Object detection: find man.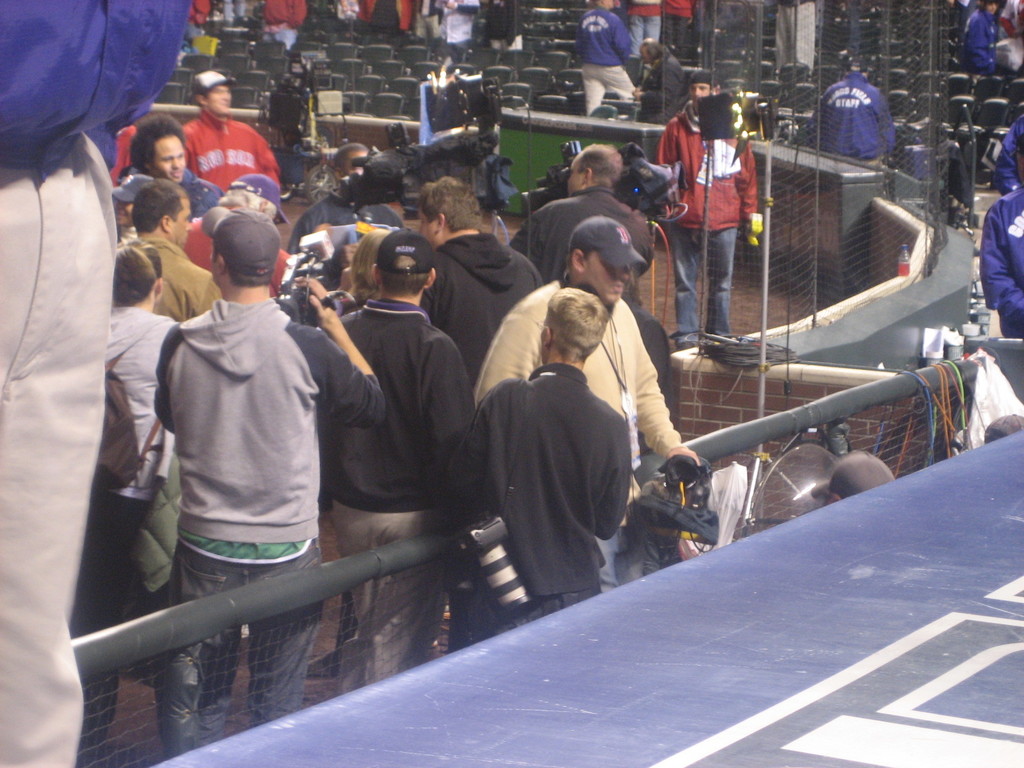
(284,143,411,294).
